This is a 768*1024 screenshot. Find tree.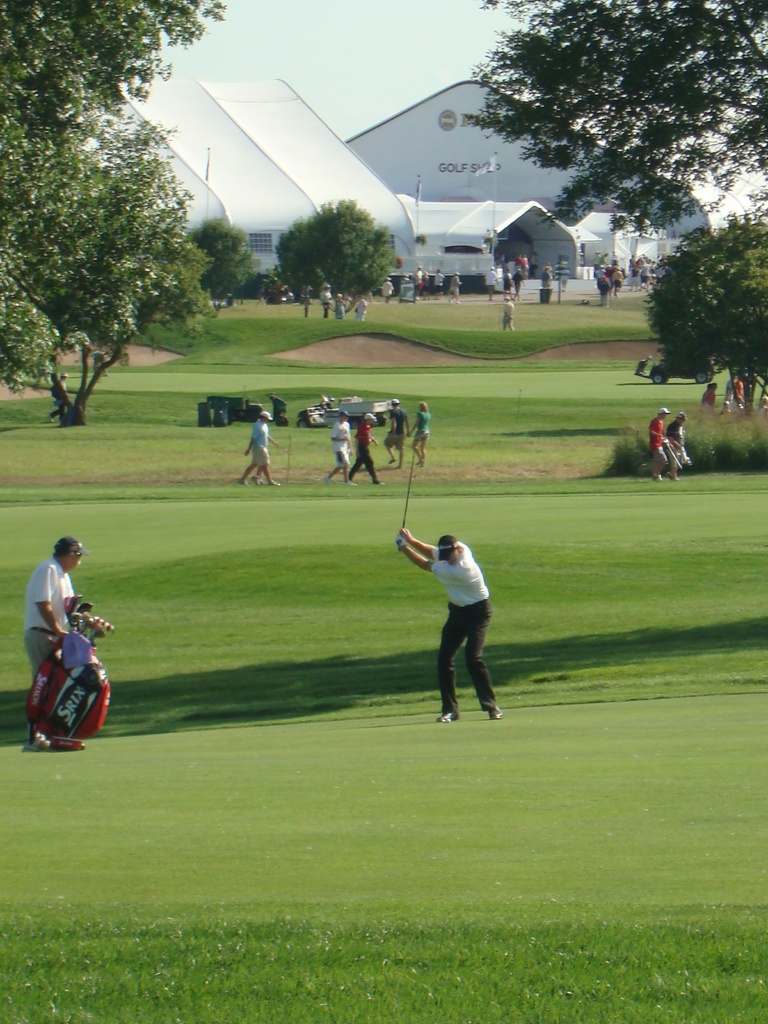
Bounding box: (458,6,737,277).
